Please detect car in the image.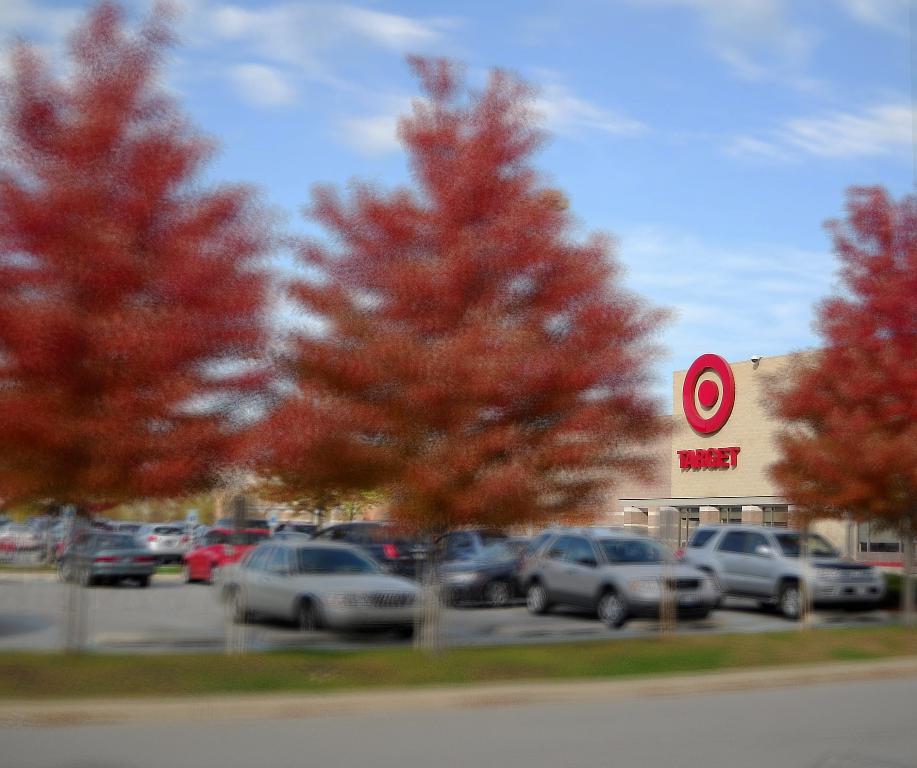
box(430, 536, 538, 608).
